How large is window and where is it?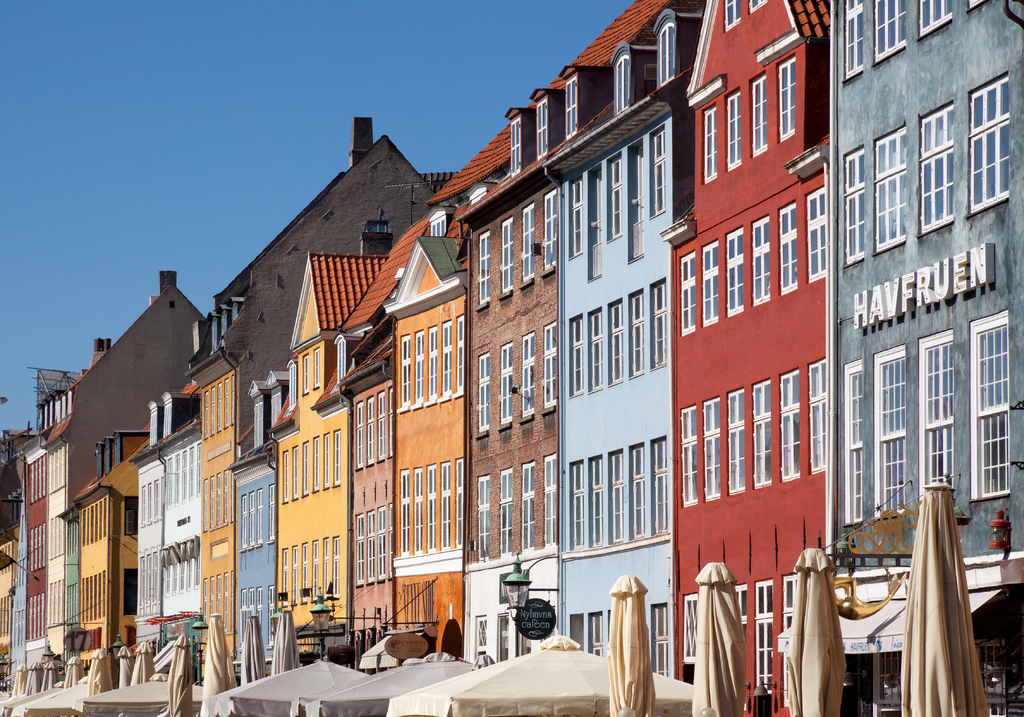
Bounding box: (725,387,742,495).
